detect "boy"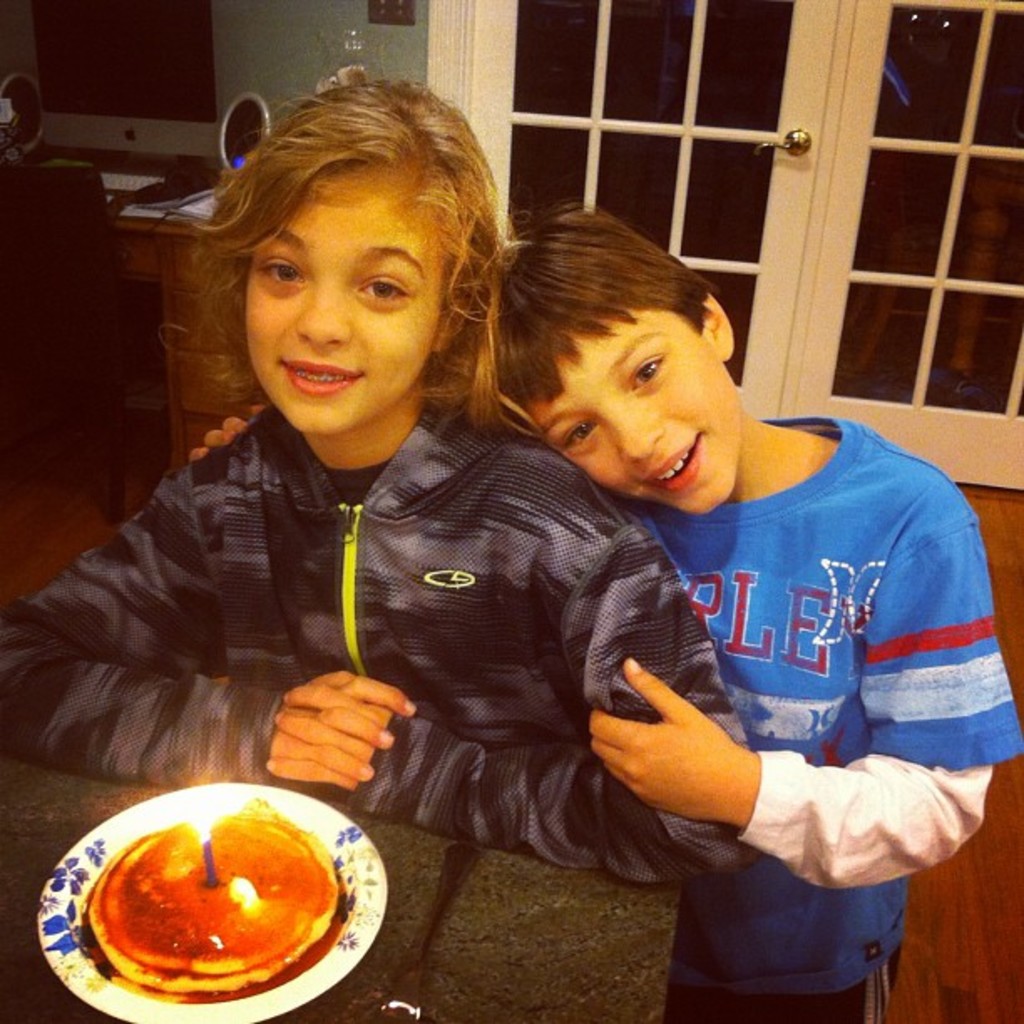
locate(475, 266, 1012, 970)
